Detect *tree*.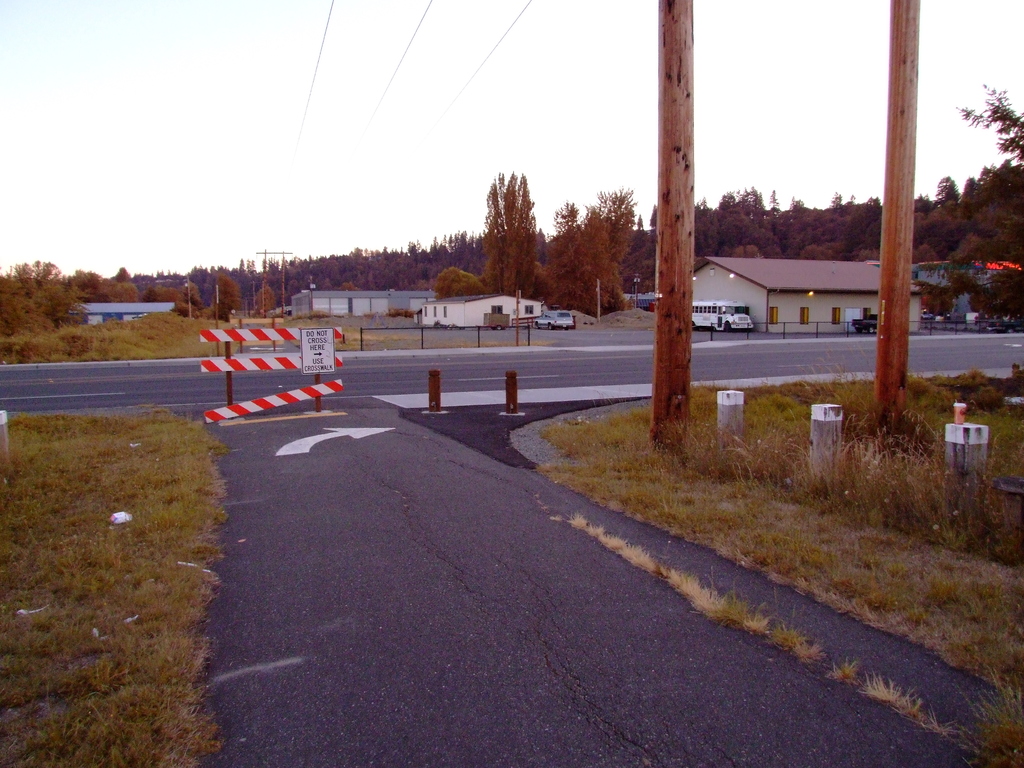
Detected at [left=843, top=195, right=885, bottom=263].
